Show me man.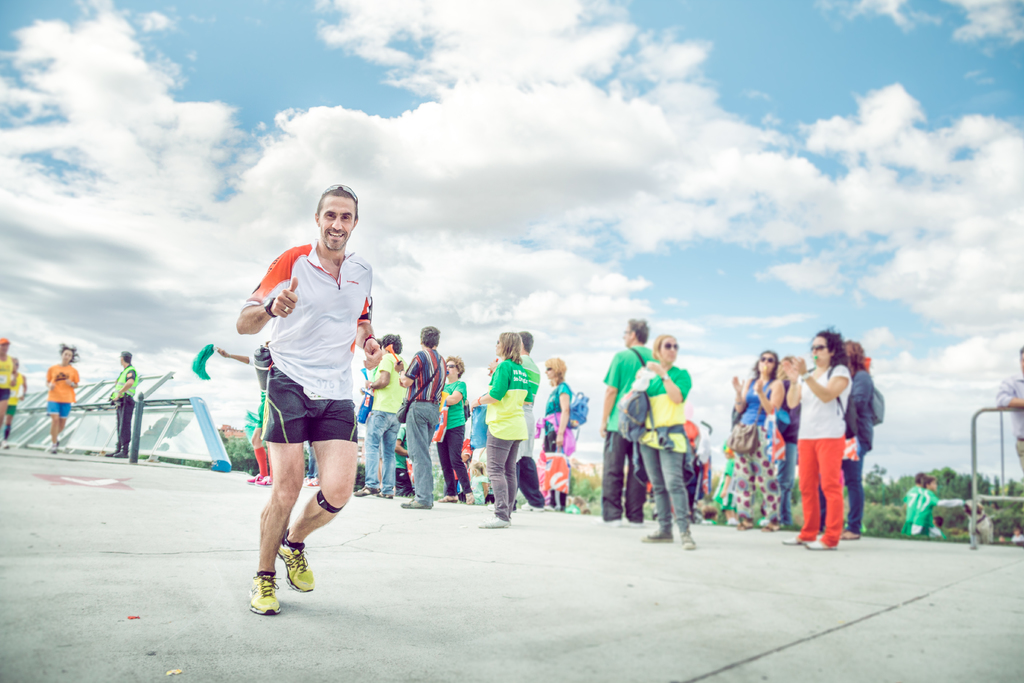
man is here: x1=1, y1=335, x2=13, y2=425.
